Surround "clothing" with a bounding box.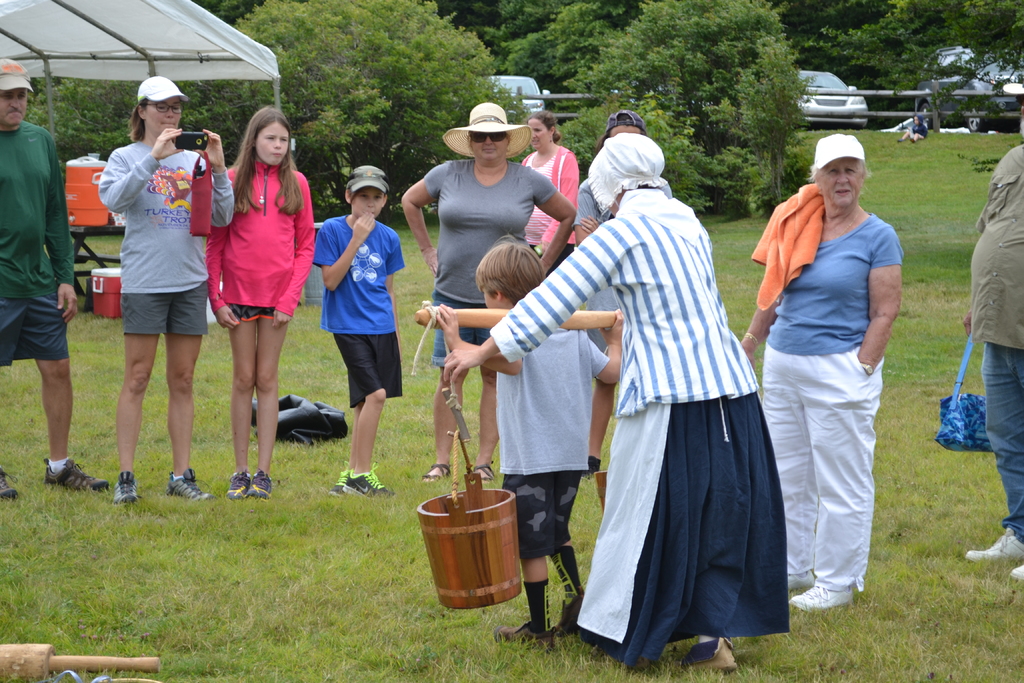
x1=495, y1=322, x2=612, y2=561.
